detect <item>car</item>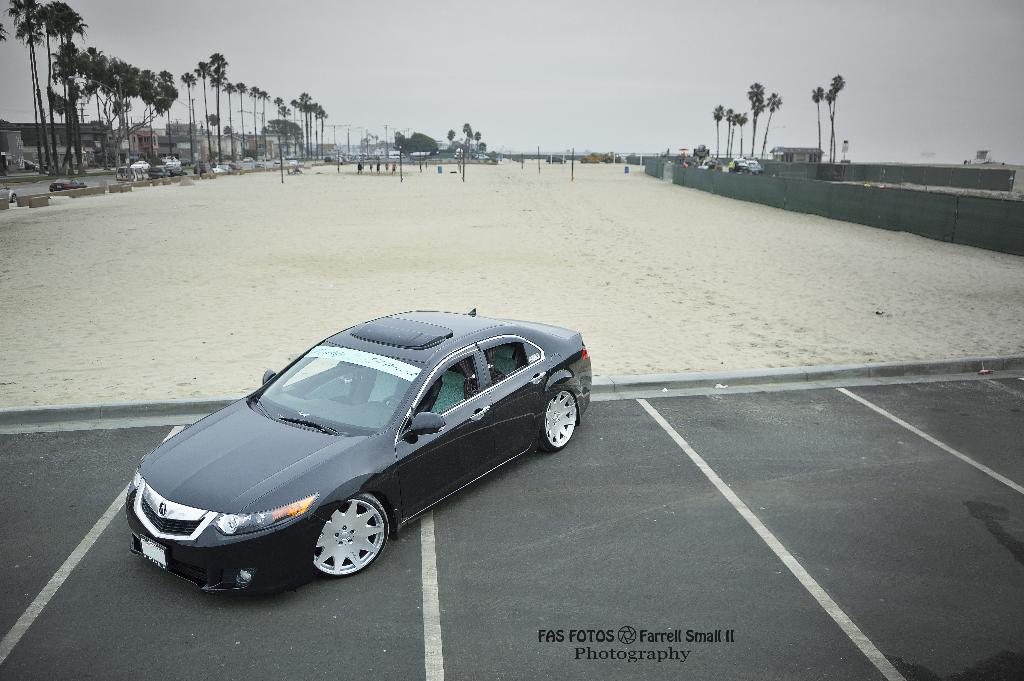
region(130, 161, 149, 170)
